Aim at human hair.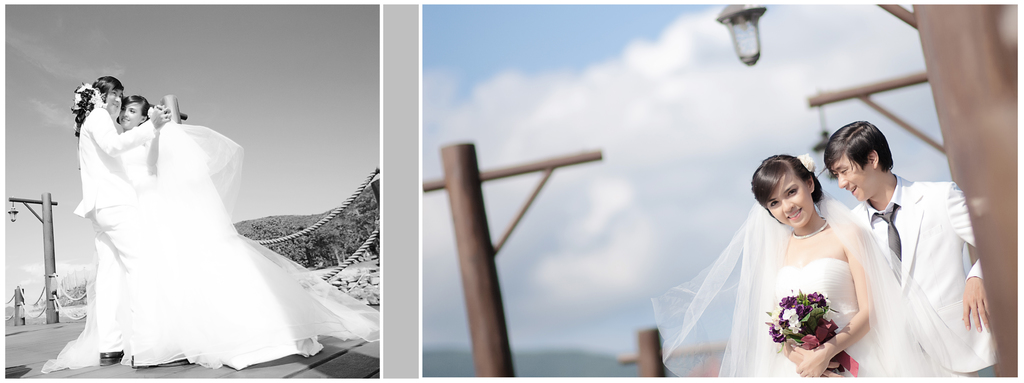
Aimed at {"x1": 749, "y1": 151, "x2": 824, "y2": 218}.
